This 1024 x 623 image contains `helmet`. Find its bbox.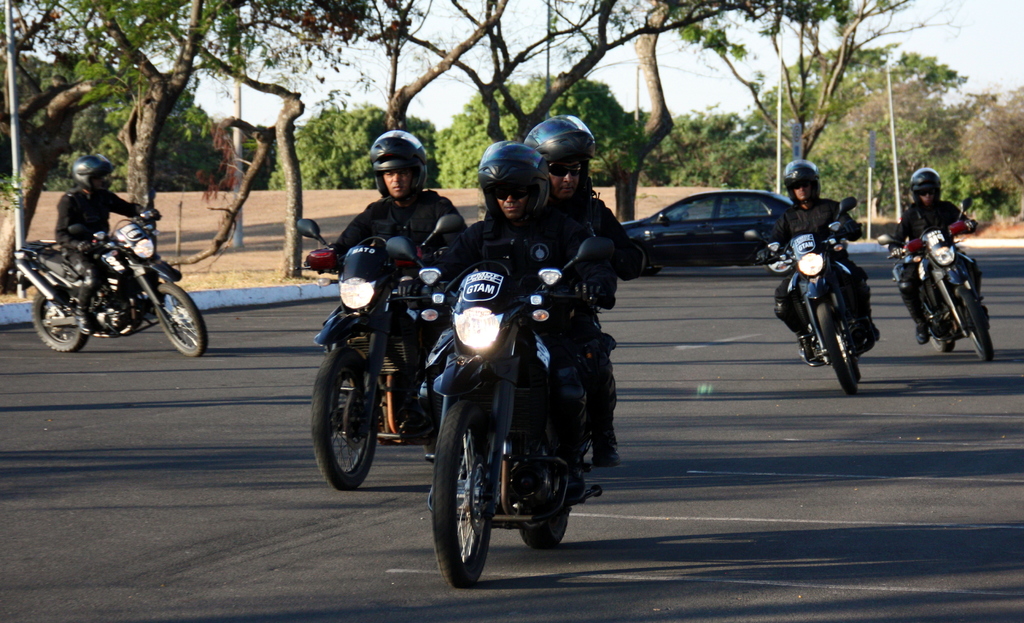
[783,158,821,210].
